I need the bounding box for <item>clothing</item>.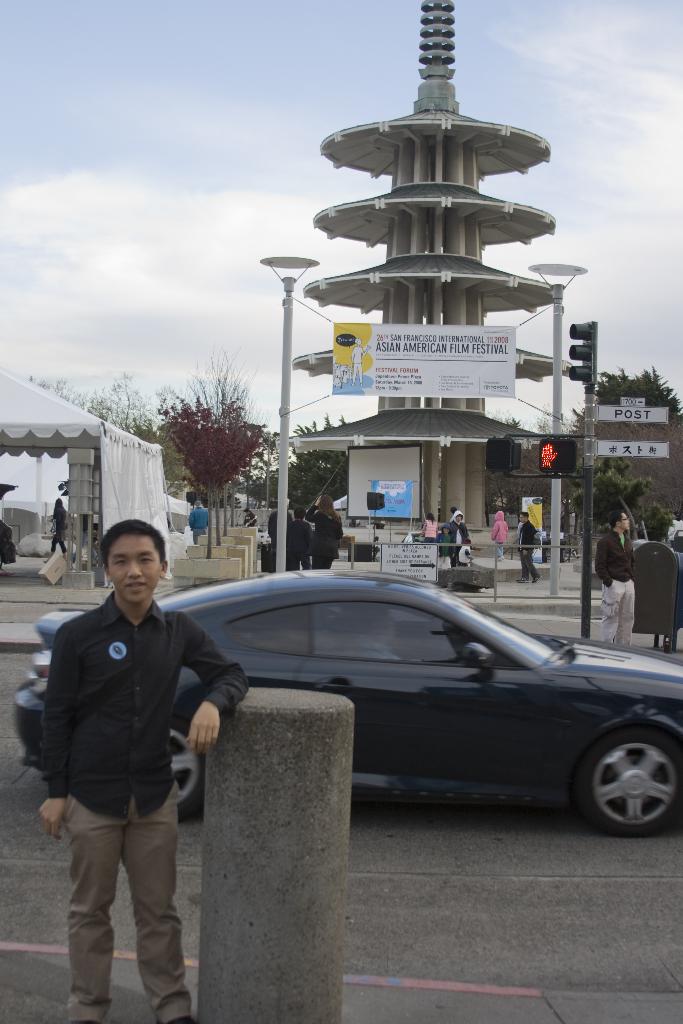
Here it is: [489,509,510,564].
